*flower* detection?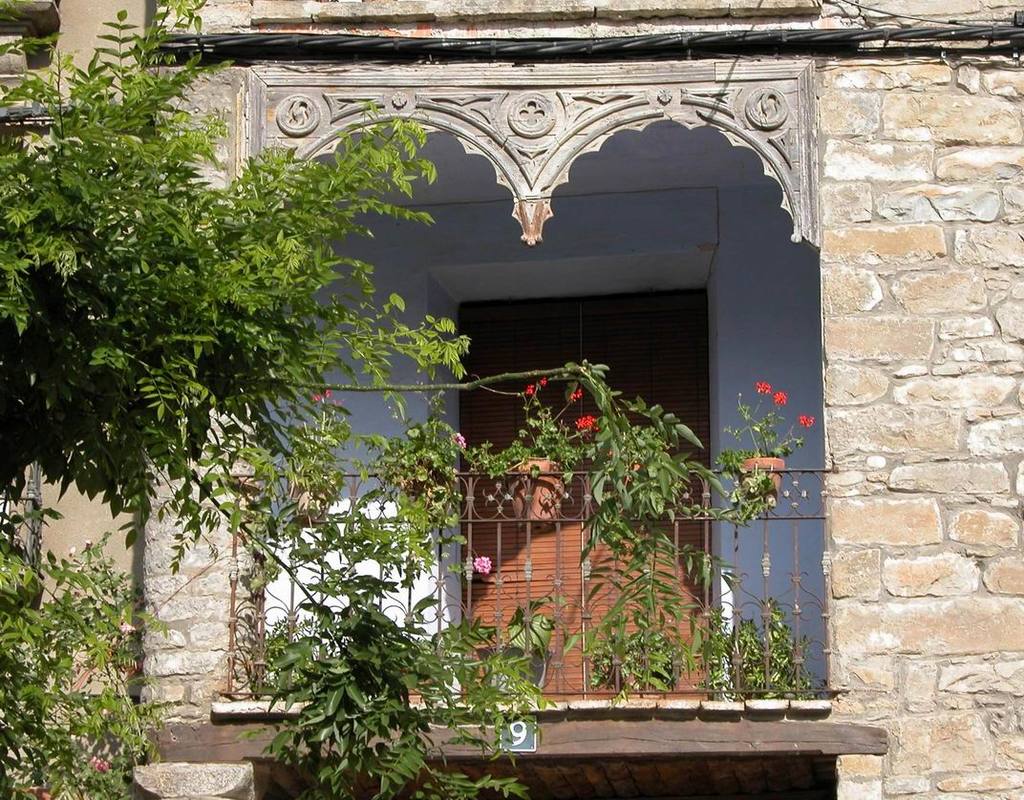
(524,382,533,397)
